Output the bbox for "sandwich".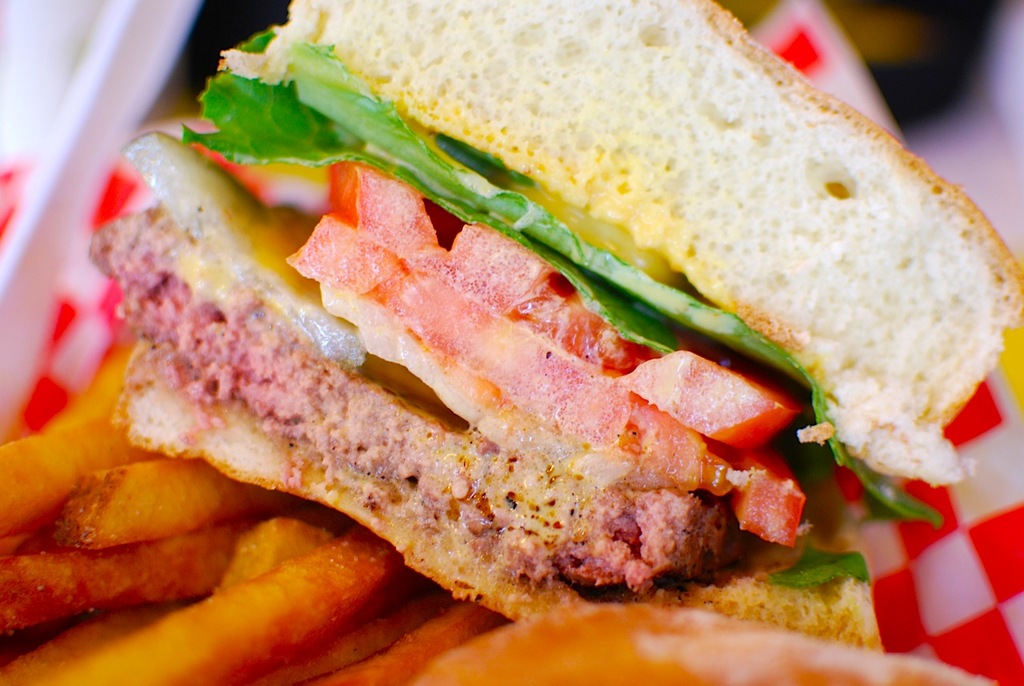
detection(75, 0, 1023, 651).
